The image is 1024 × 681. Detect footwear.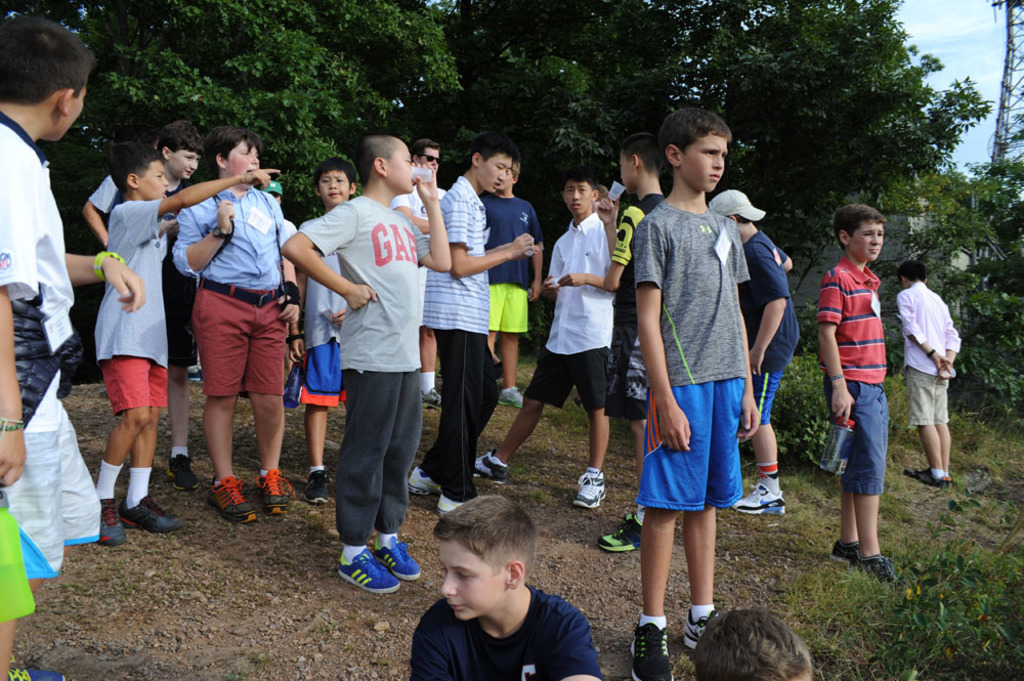
Detection: box=[338, 543, 402, 595].
